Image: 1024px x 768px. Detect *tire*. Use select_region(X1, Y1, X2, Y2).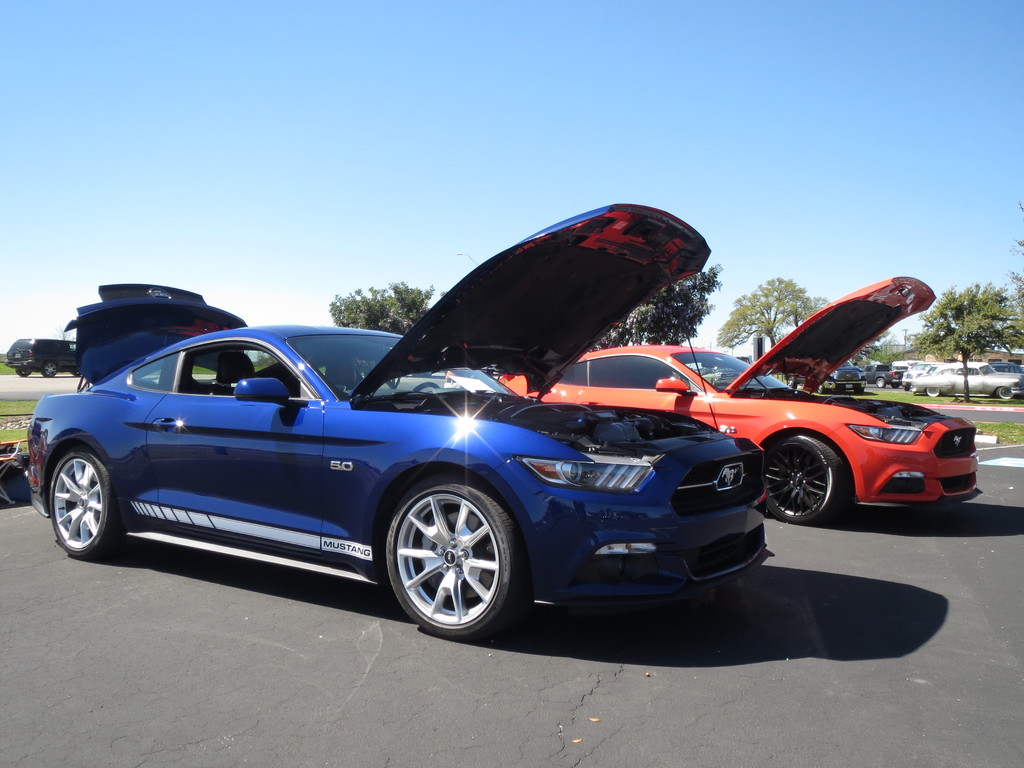
select_region(50, 452, 125, 556).
